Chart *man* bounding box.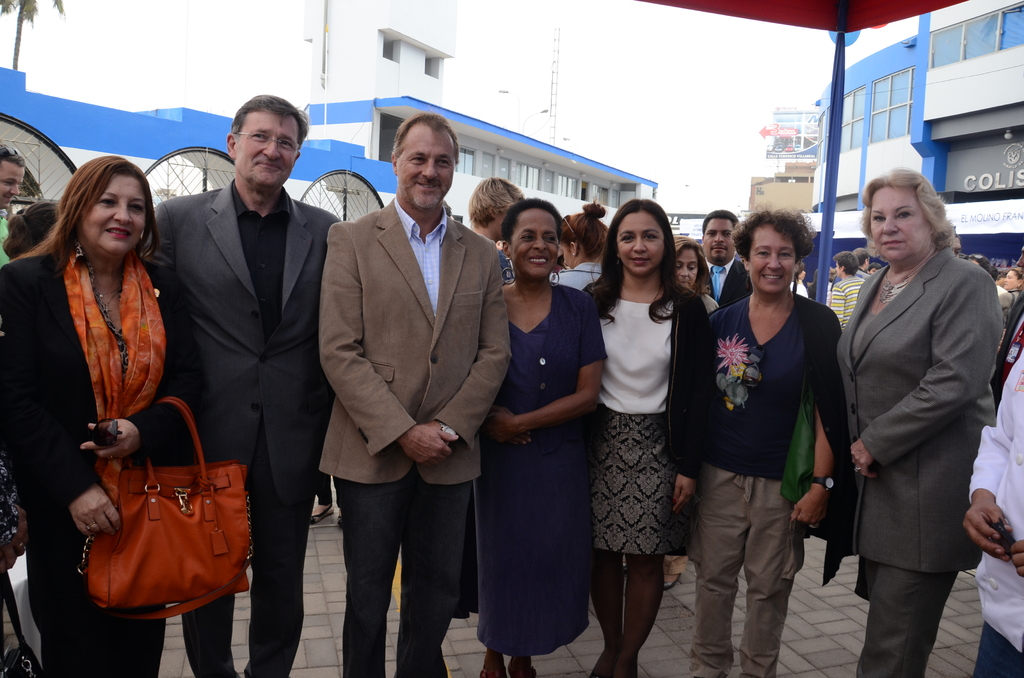
Charted: 301:104:503:668.
